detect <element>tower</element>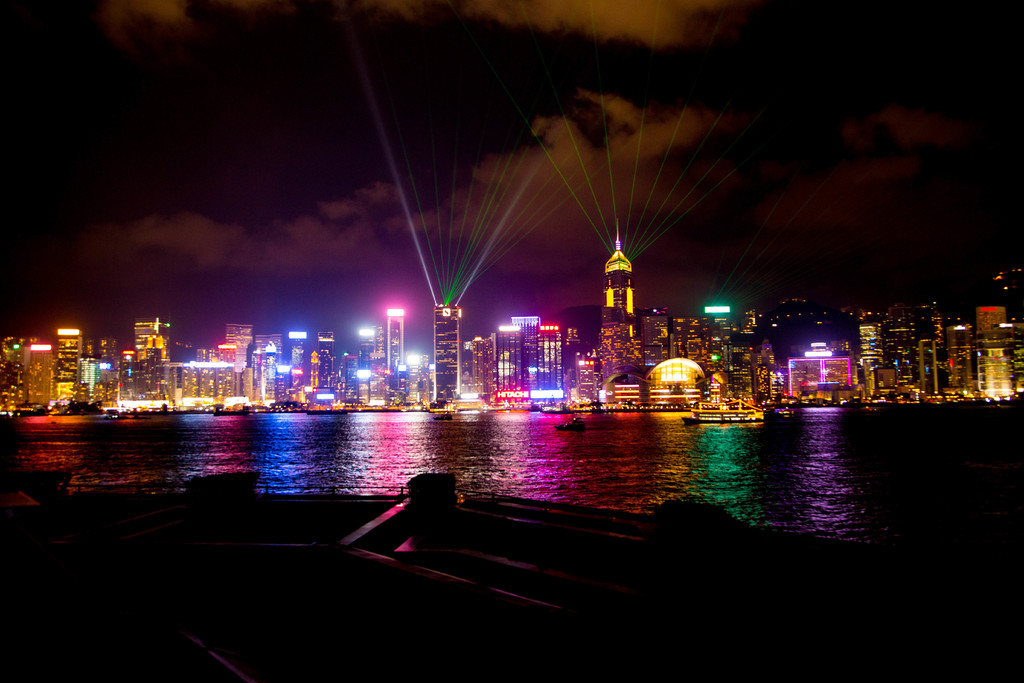
289:329:307:400
